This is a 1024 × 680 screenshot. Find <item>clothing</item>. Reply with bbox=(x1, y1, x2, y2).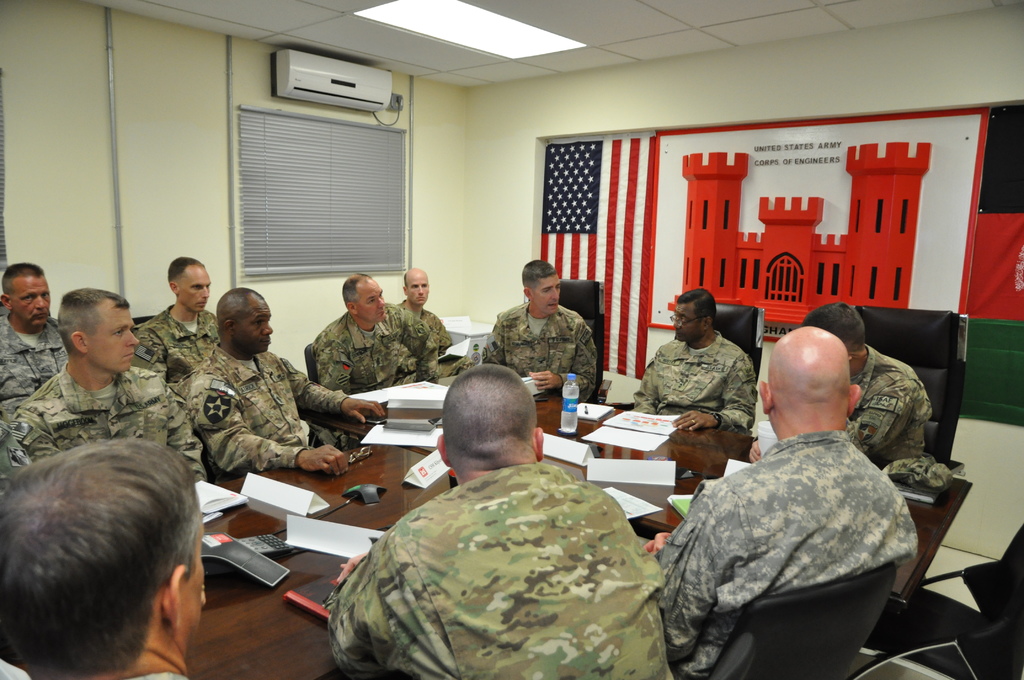
bbox=(318, 302, 438, 395).
